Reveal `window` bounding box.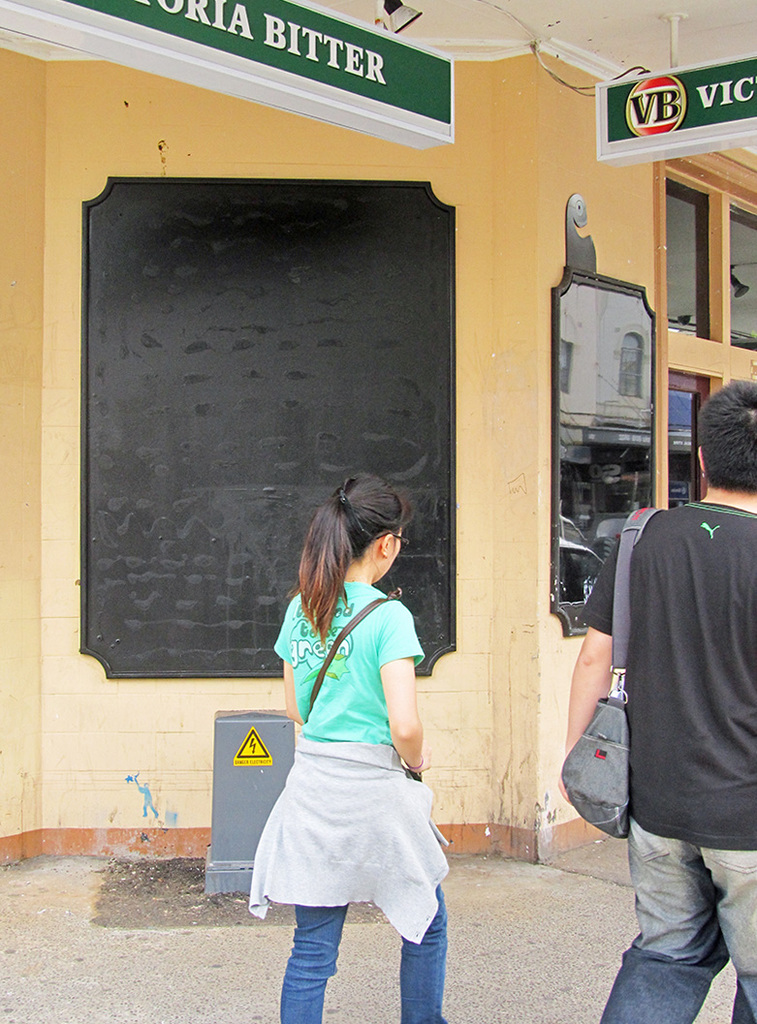
Revealed: region(674, 179, 756, 336).
